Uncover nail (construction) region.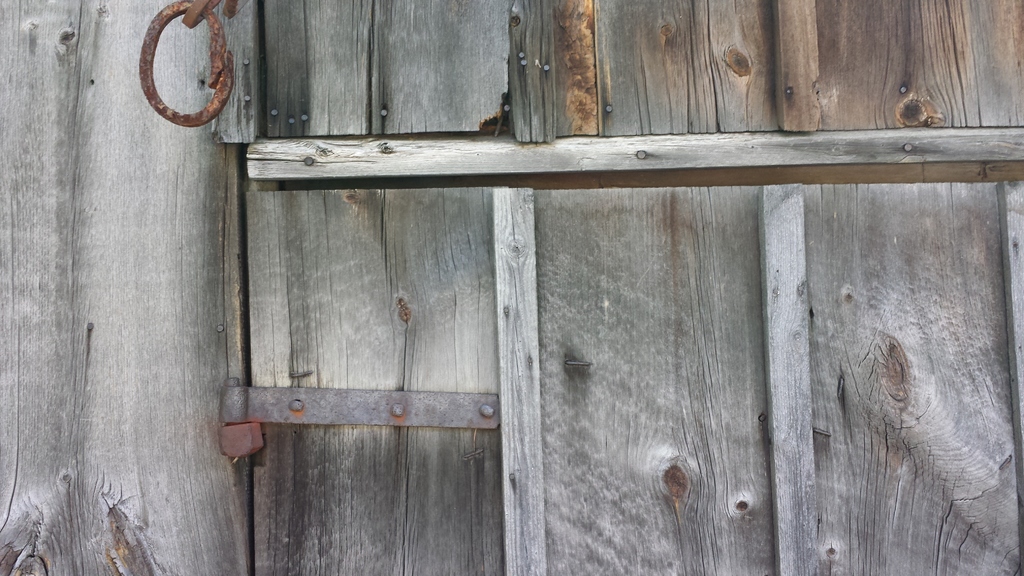
Uncovered: <bbox>86, 322, 95, 333</bbox>.
